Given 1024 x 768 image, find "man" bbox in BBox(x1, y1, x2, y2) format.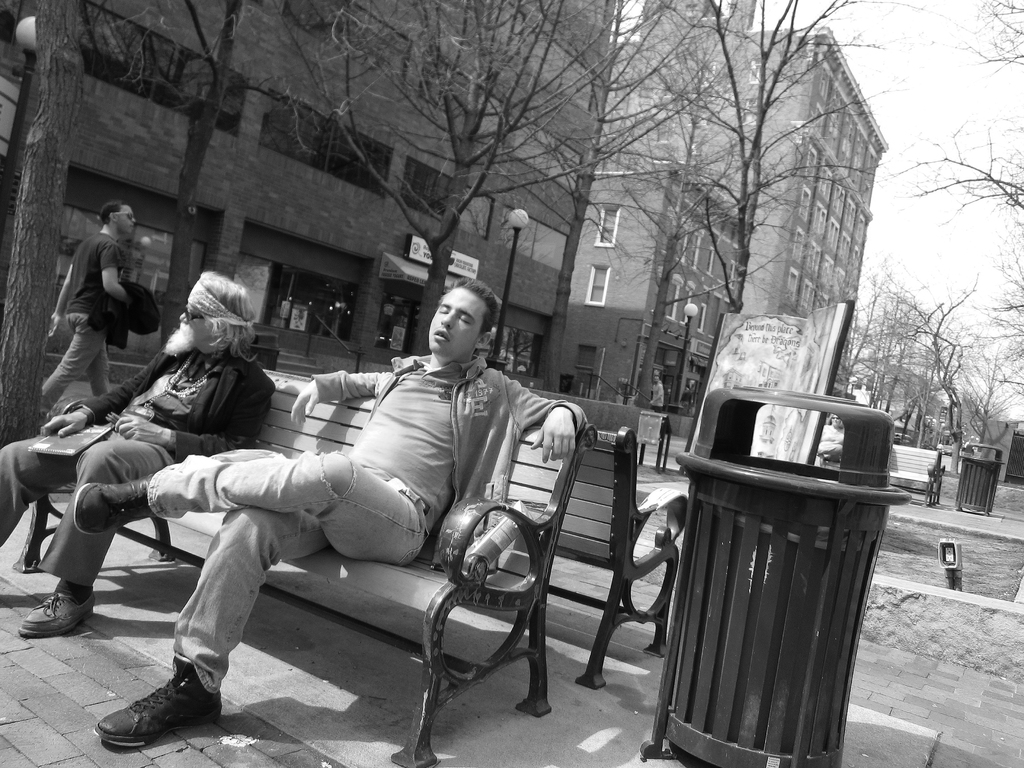
BBox(1, 271, 278, 637).
